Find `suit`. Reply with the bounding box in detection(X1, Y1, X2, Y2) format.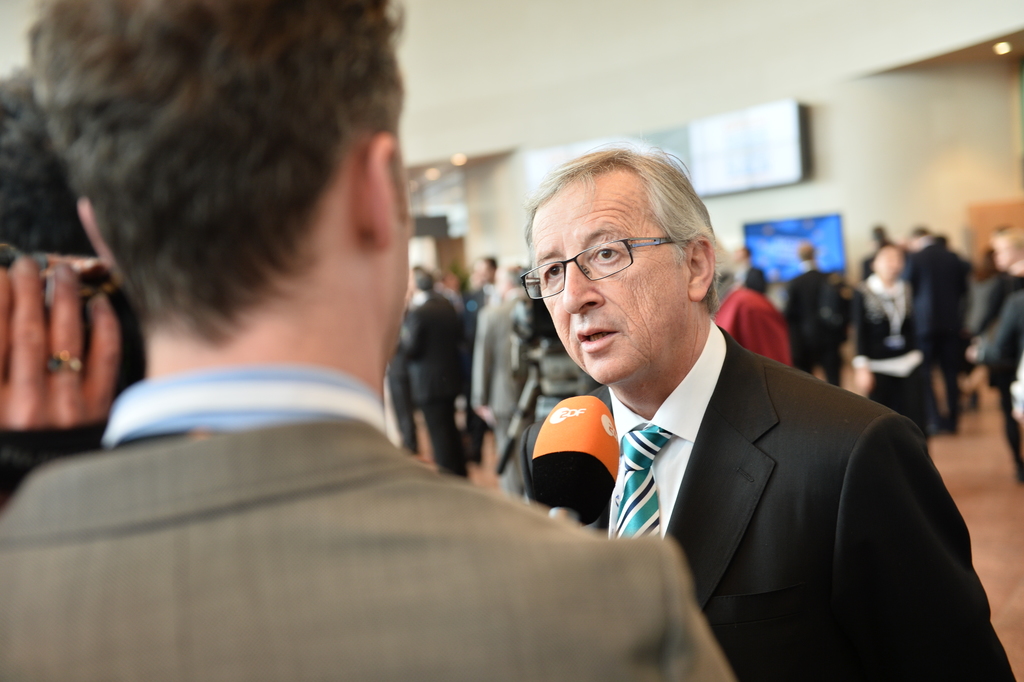
detection(401, 296, 467, 484).
